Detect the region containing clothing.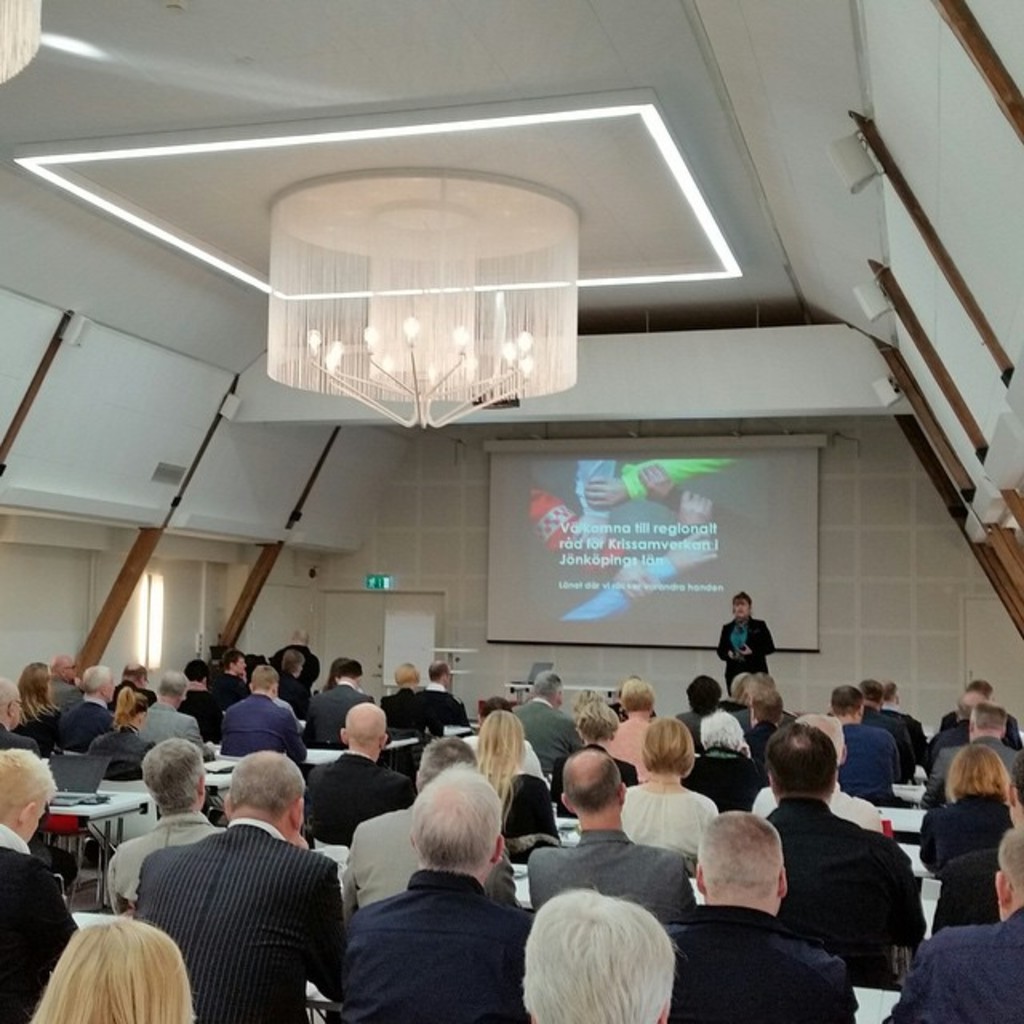
locate(934, 726, 1022, 768).
